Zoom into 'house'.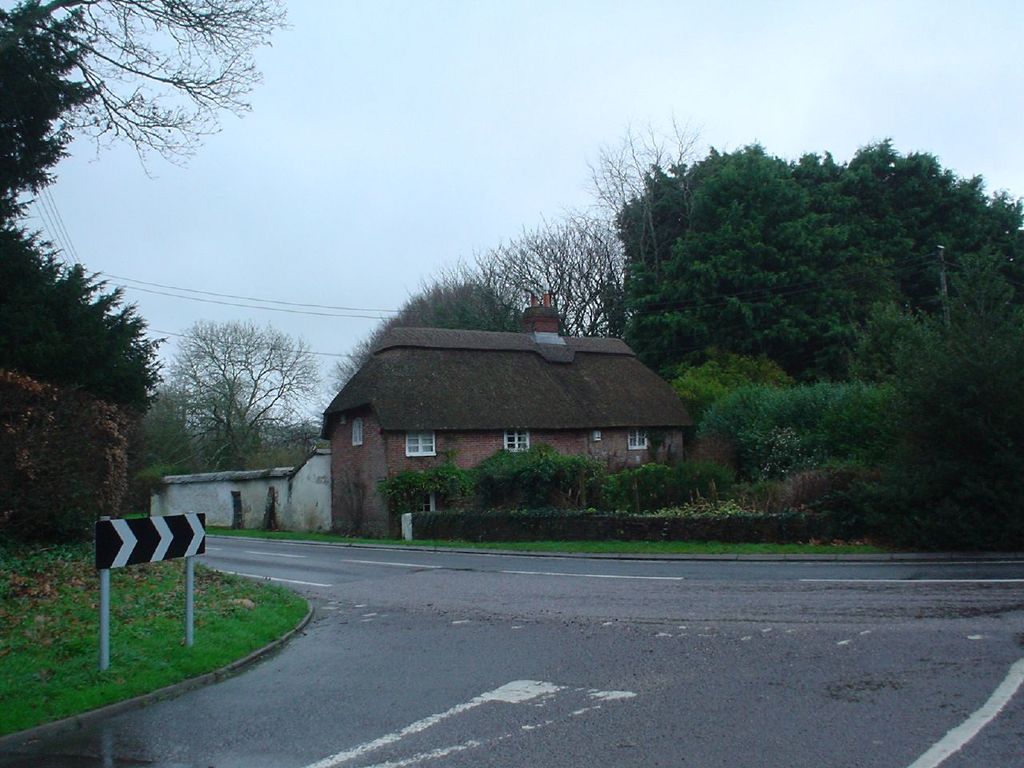
Zoom target: [158,442,366,546].
